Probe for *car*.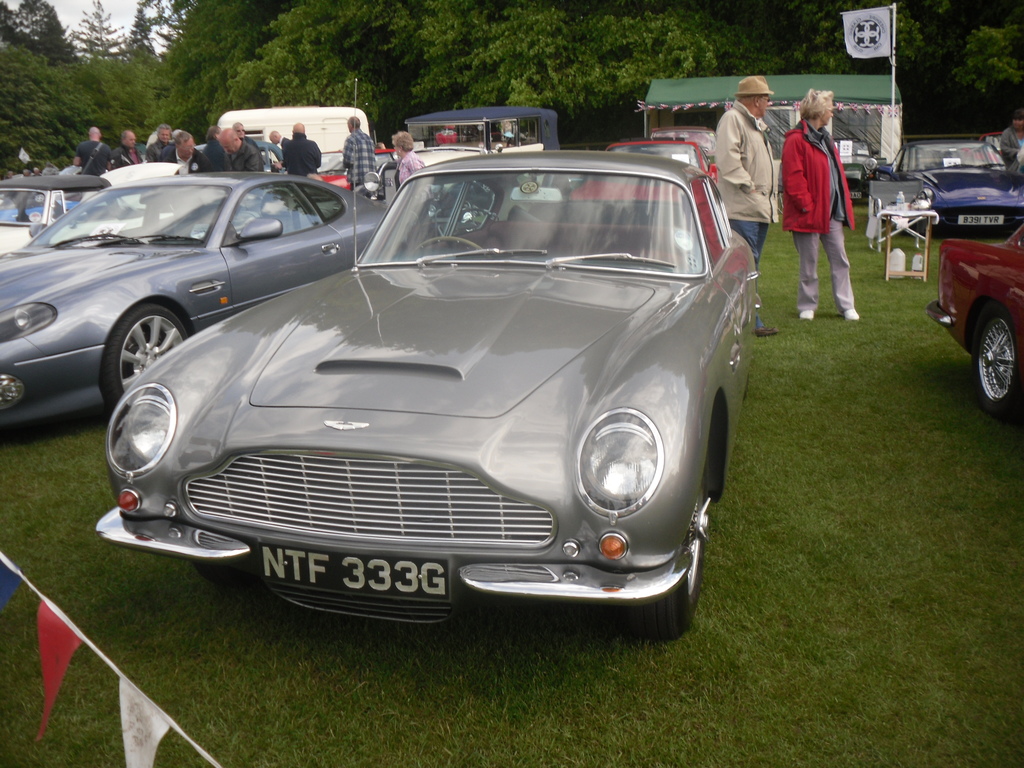
Probe result: locate(876, 132, 1023, 232).
